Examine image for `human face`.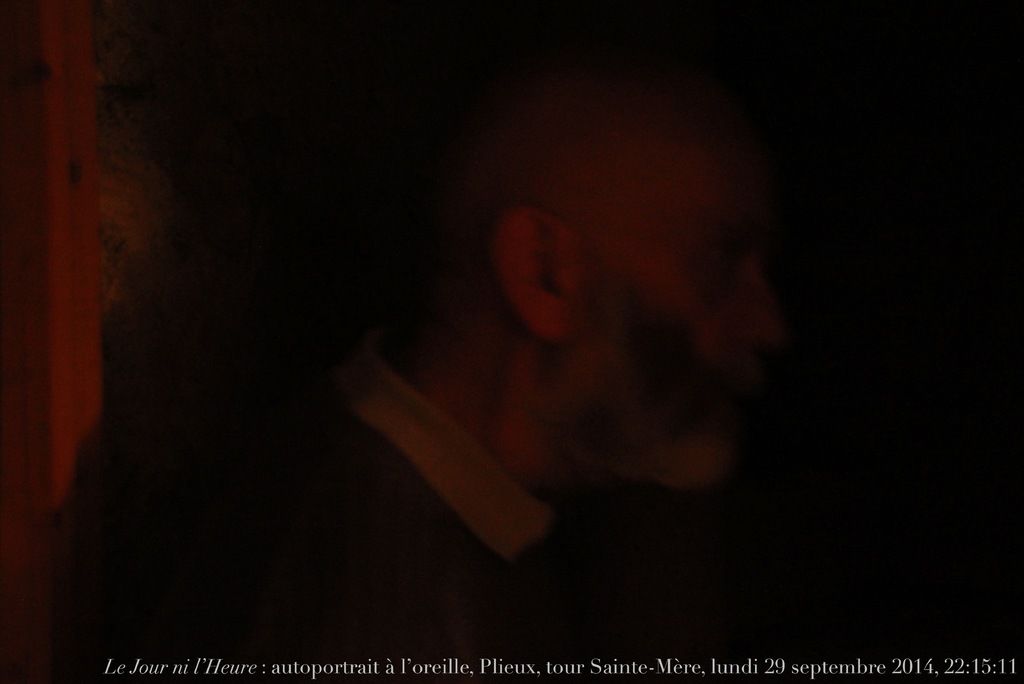
Examination result: {"x1": 581, "y1": 115, "x2": 788, "y2": 487}.
